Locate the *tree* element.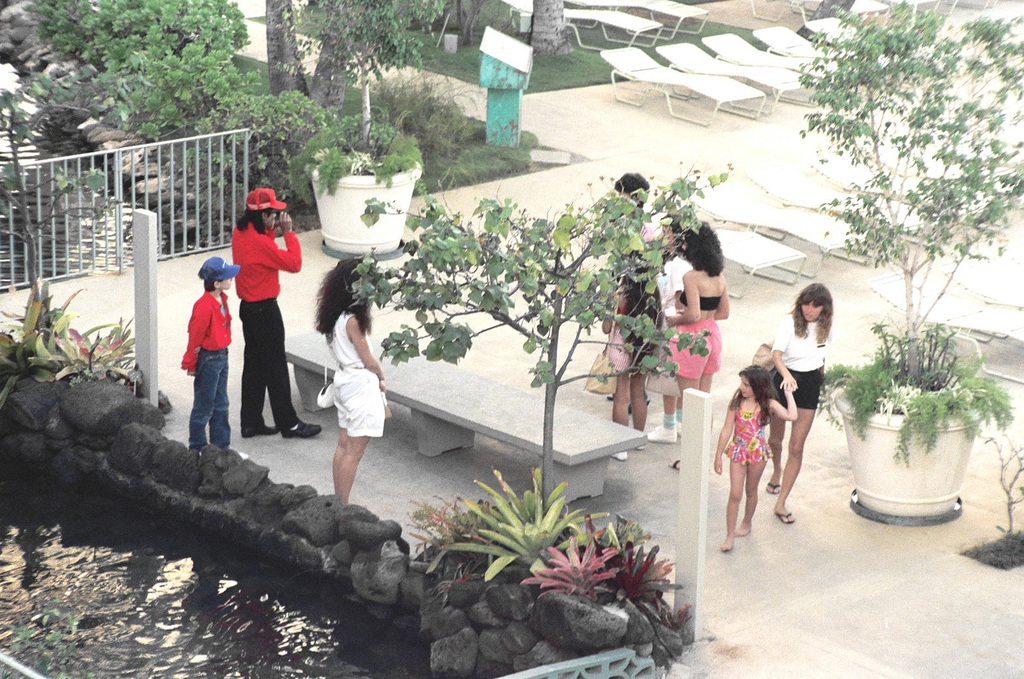
Element bbox: 278,0,445,158.
